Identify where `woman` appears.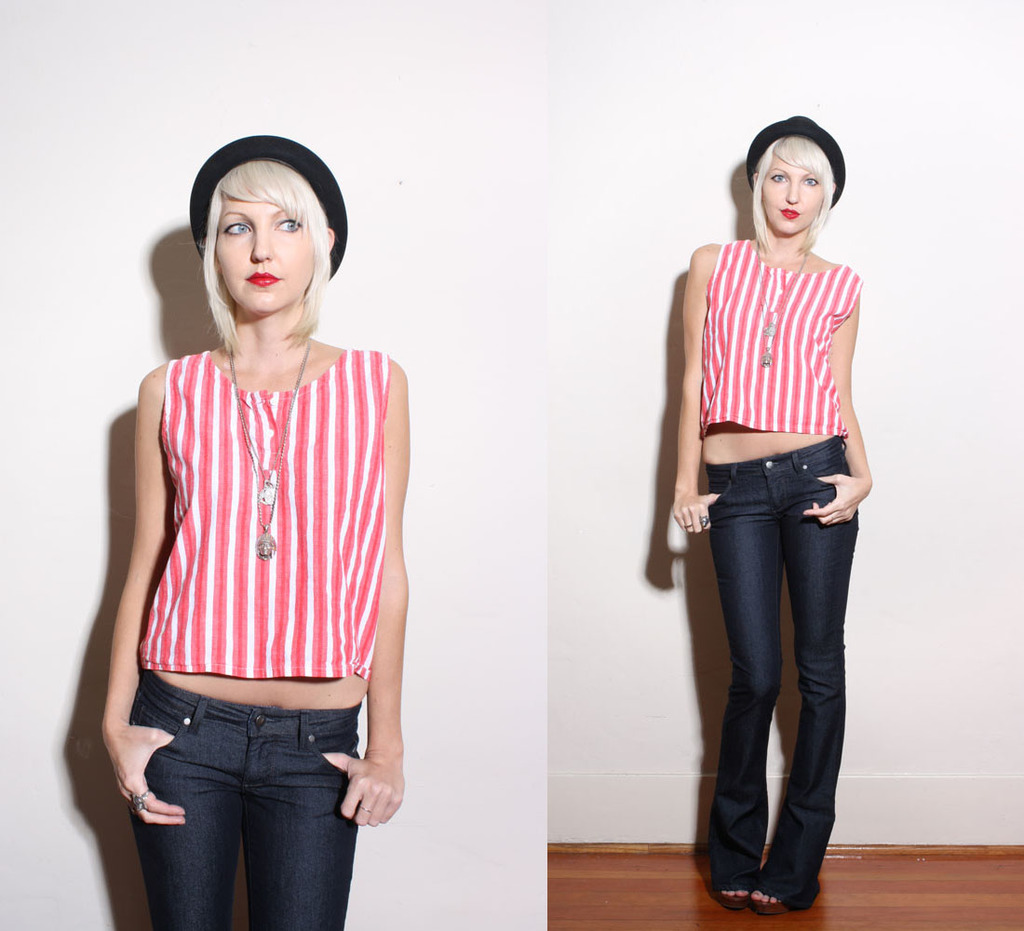
Appears at select_region(104, 133, 406, 929).
